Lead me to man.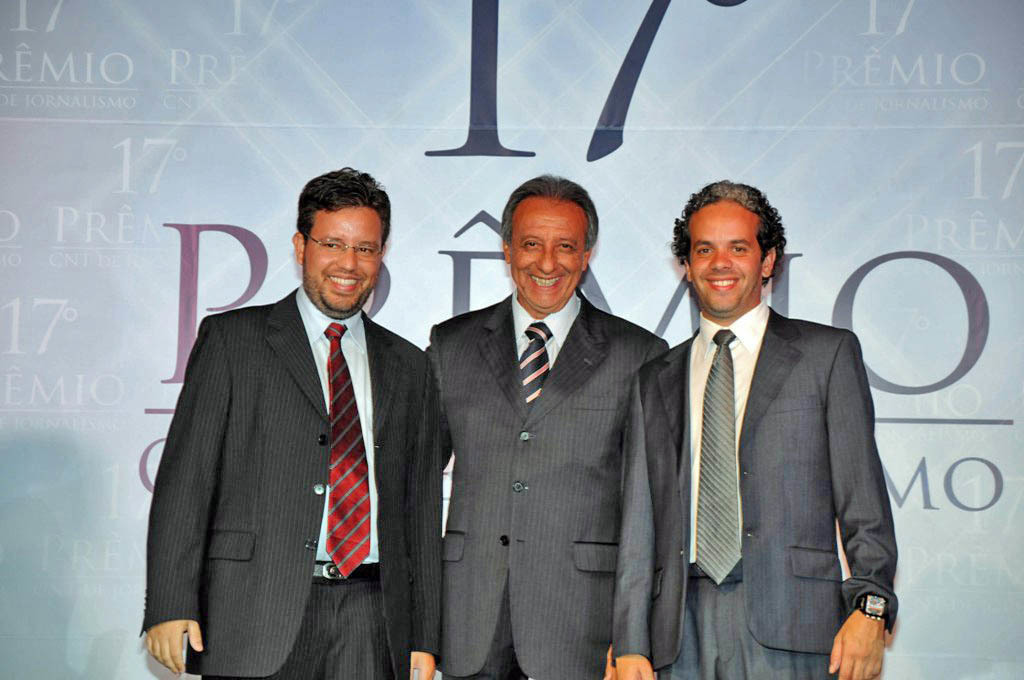
Lead to region(627, 173, 904, 672).
